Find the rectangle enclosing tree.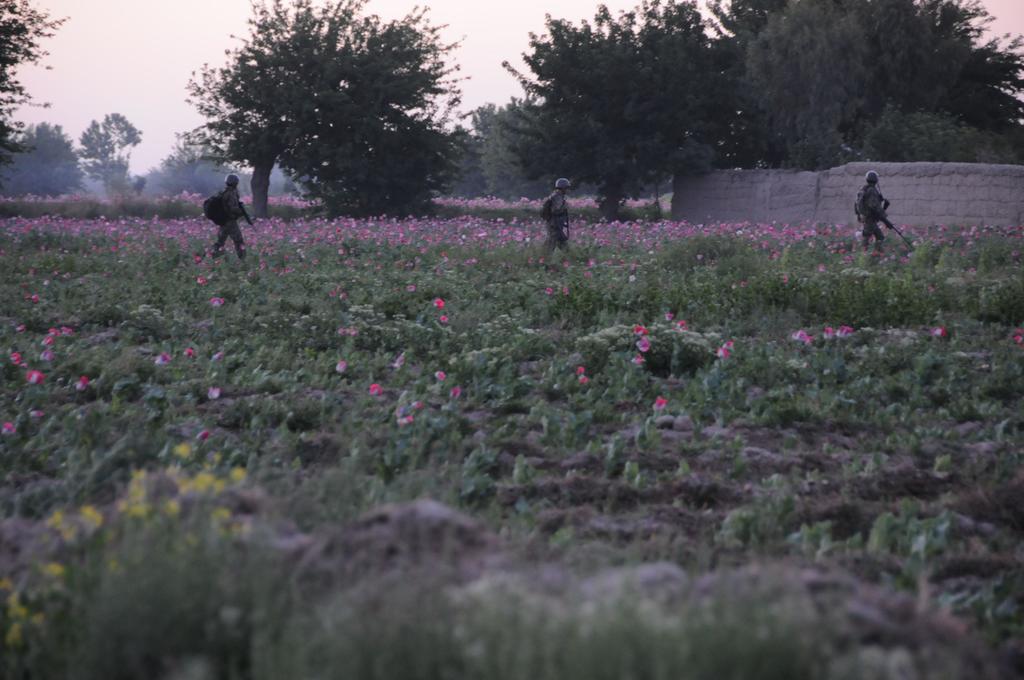
<region>0, 0, 68, 187</region>.
